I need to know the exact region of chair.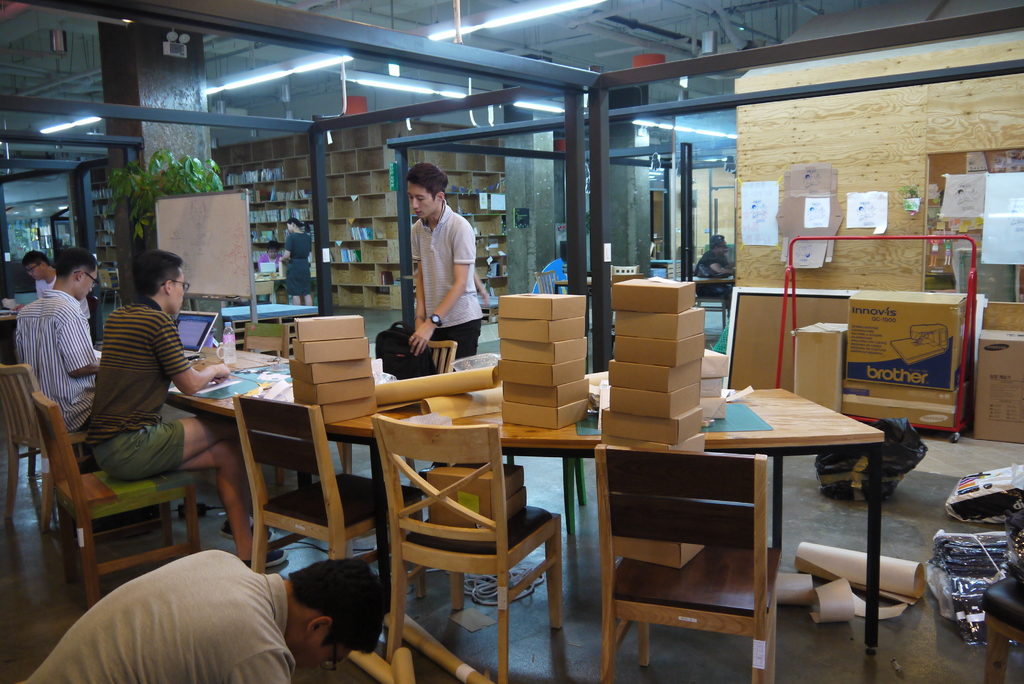
Region: crop(364, 388, 555, 671).
